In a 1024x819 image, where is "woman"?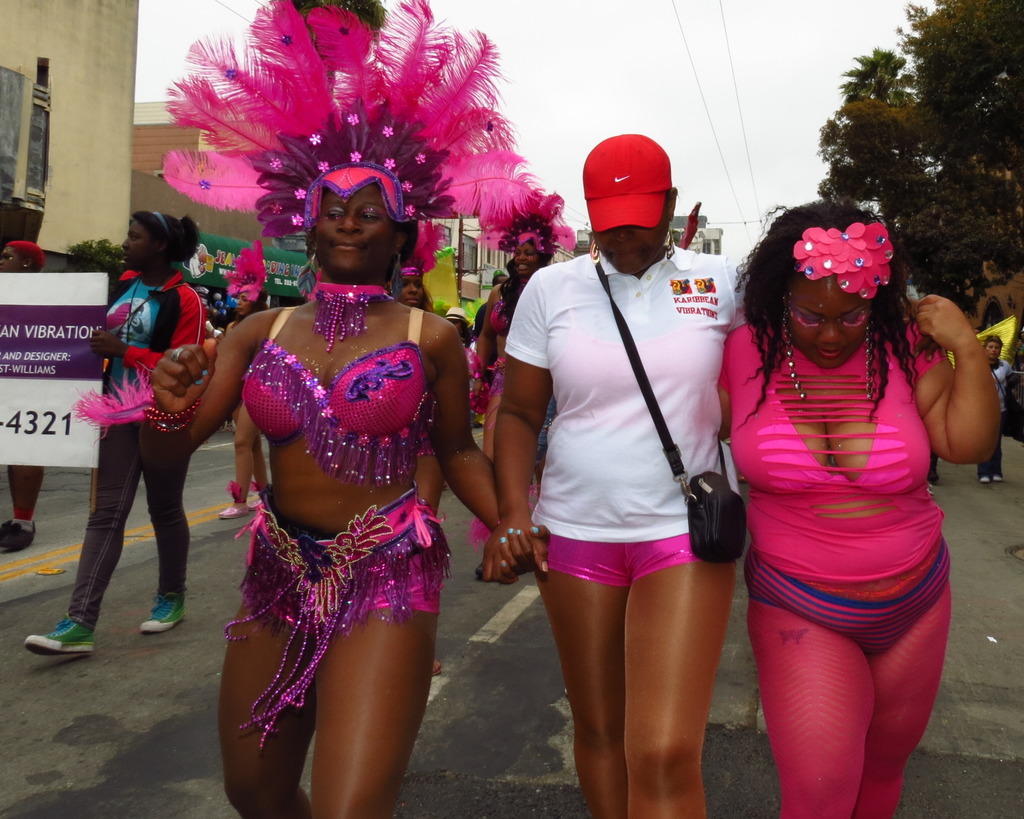
<box>490,129,759,818</box>.
